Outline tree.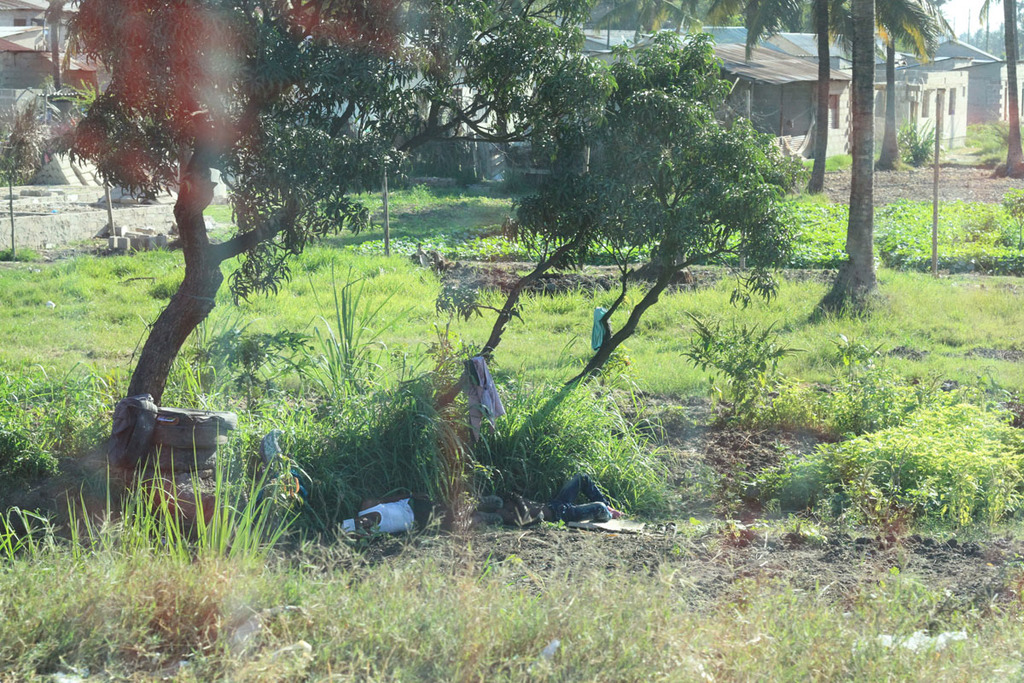
Outline: x1=44 y1=0 x2=70 y2=88.
